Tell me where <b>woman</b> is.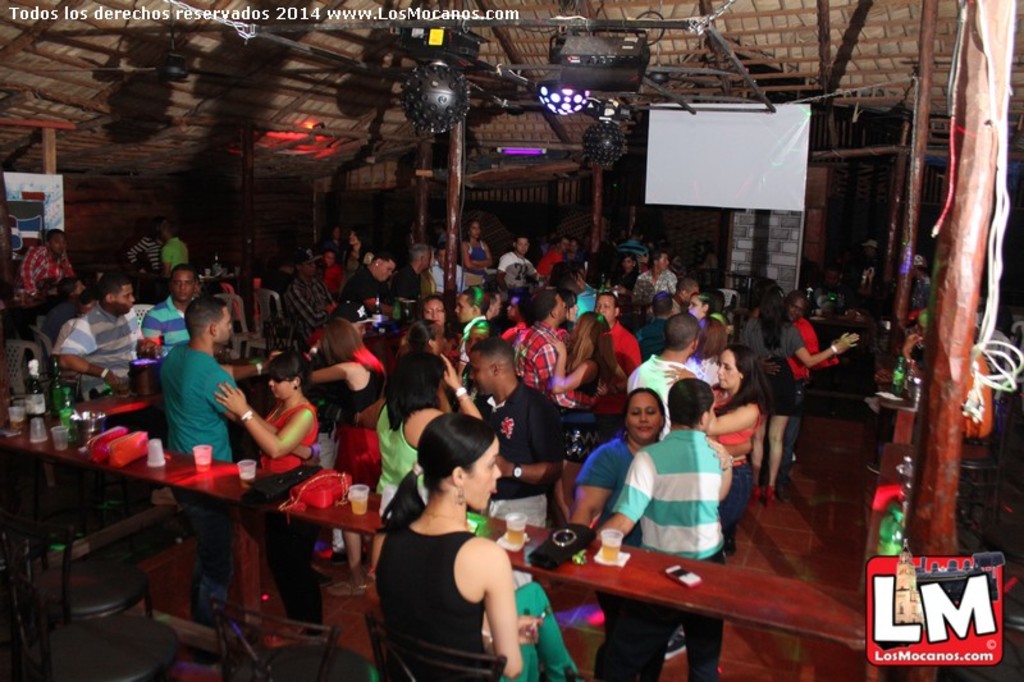
<b>woman</b> is at bbox=(672, 296, 724, 345).
